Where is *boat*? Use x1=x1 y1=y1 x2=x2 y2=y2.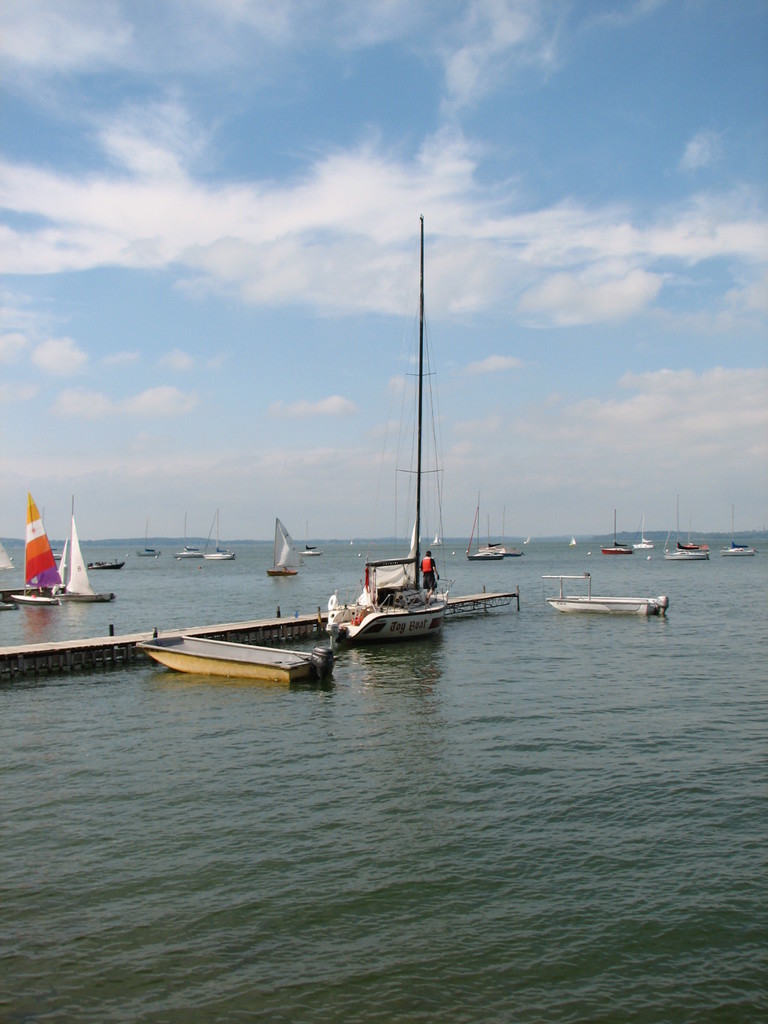
x1=550 y1=588 x2=688 y2=614.
